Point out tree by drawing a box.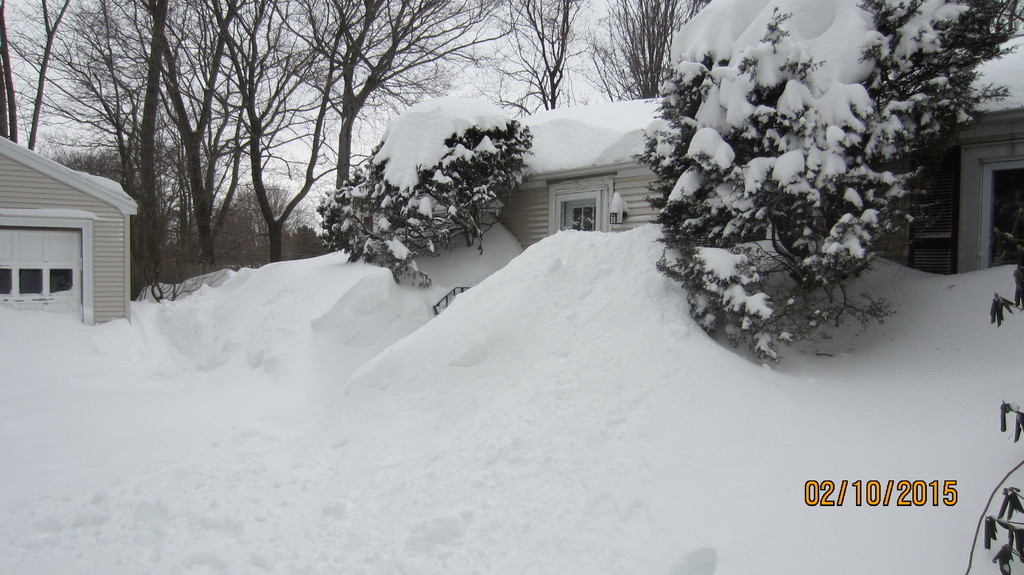
502,0,572,107.
